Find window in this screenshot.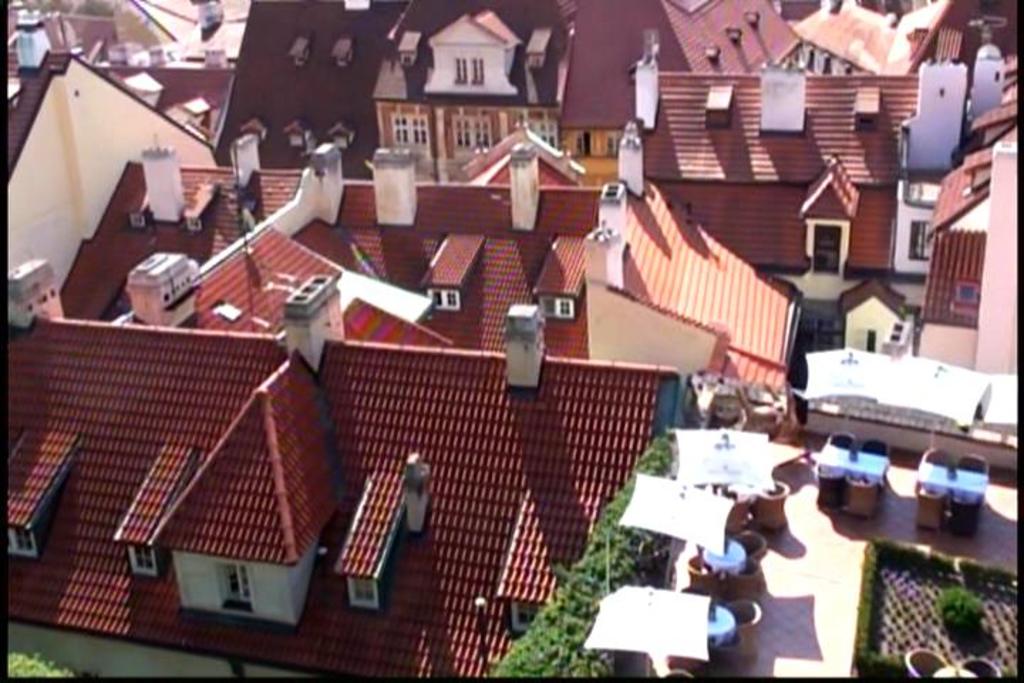
The bounding box for window is {"x1": 452, "y1": 114, "x2": 498, "y2": 155}.
